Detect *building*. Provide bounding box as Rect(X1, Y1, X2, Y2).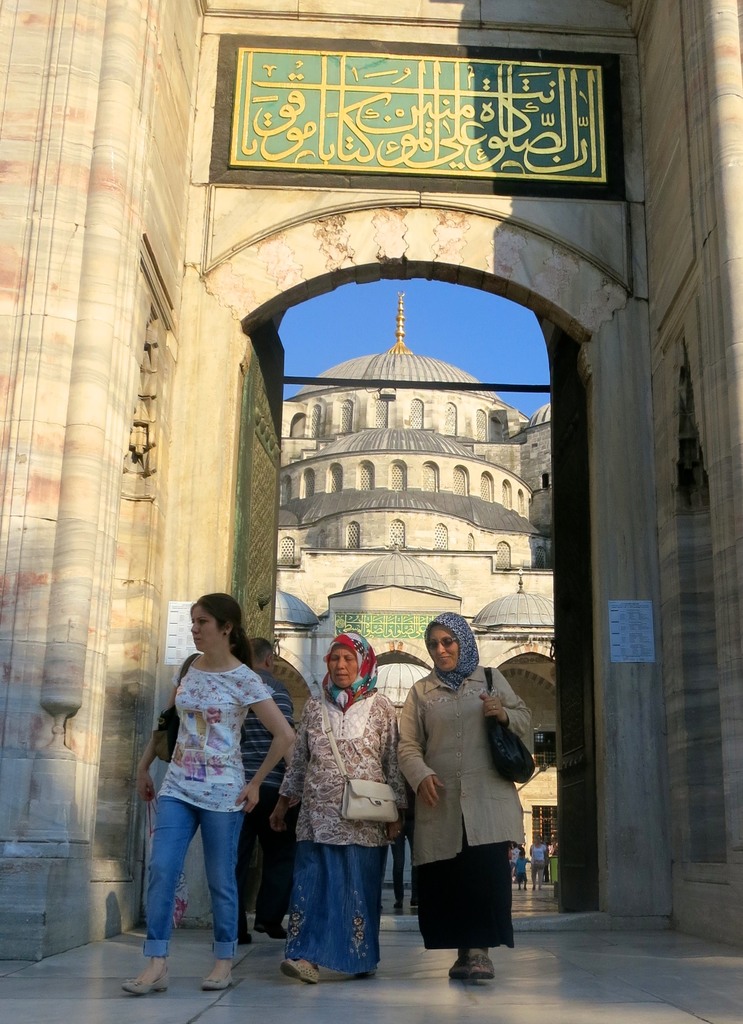
Rect(0, 0, 742, 947).
